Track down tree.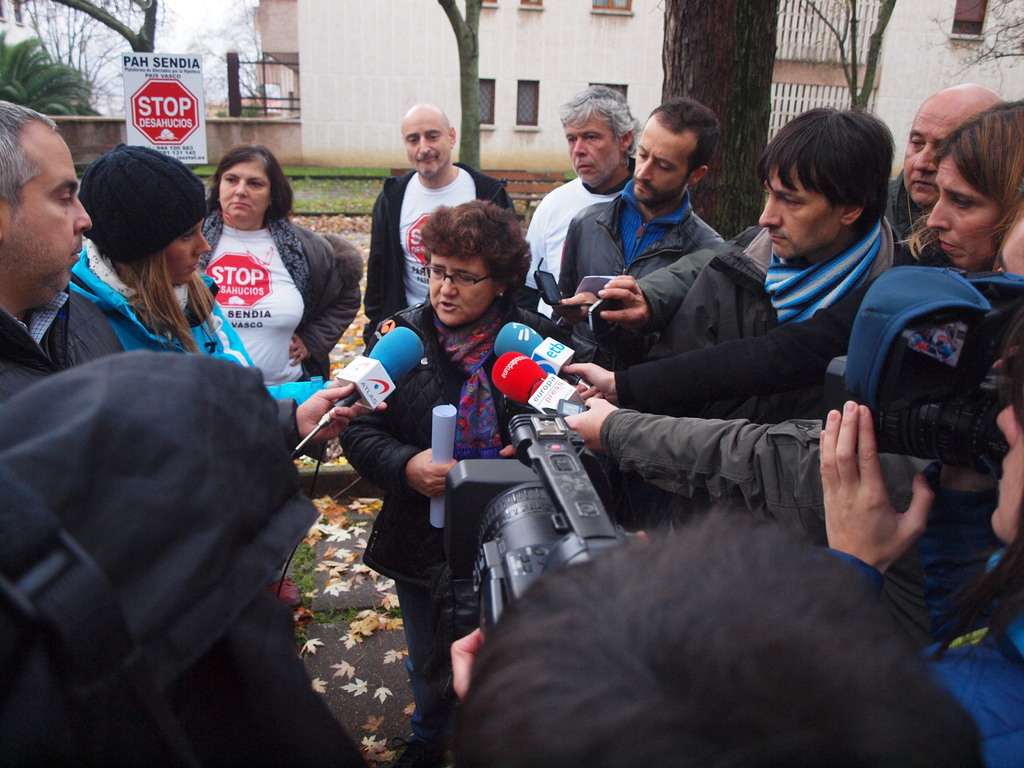
Tracked to {"x1": 47, "y1": 0, "x2": 158, "y2": 52}.
